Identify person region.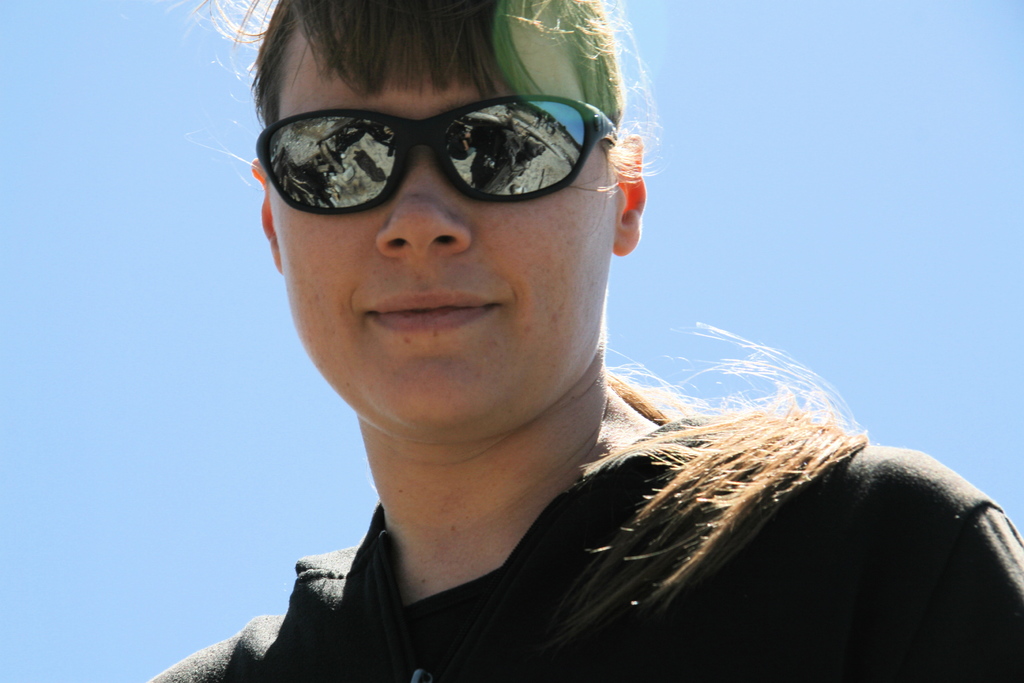
Region: (left=161, top=3, right=916, bottom=676).
